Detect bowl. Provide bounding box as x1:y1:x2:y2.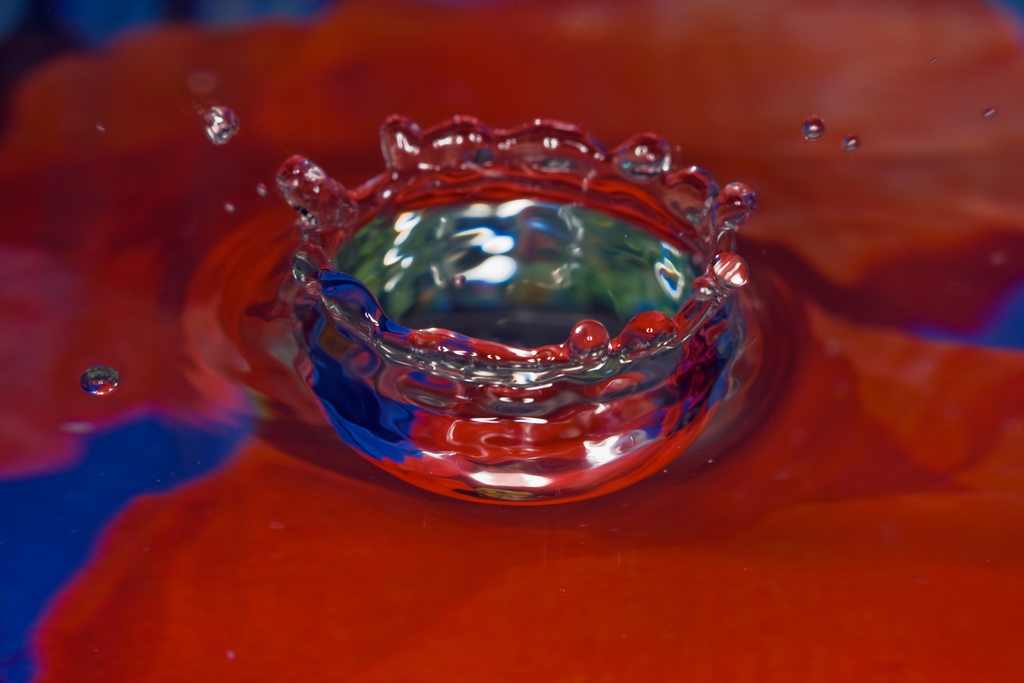
282:109:751:502.
